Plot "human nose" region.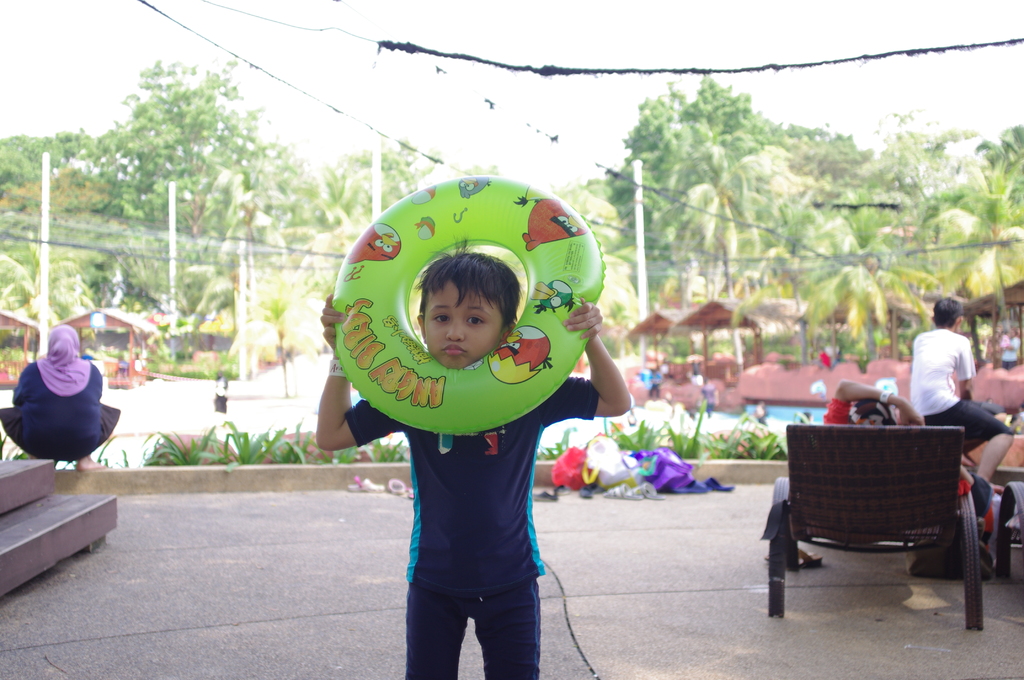
Plotted at left=445, top=312, right=468, bottom=341.
